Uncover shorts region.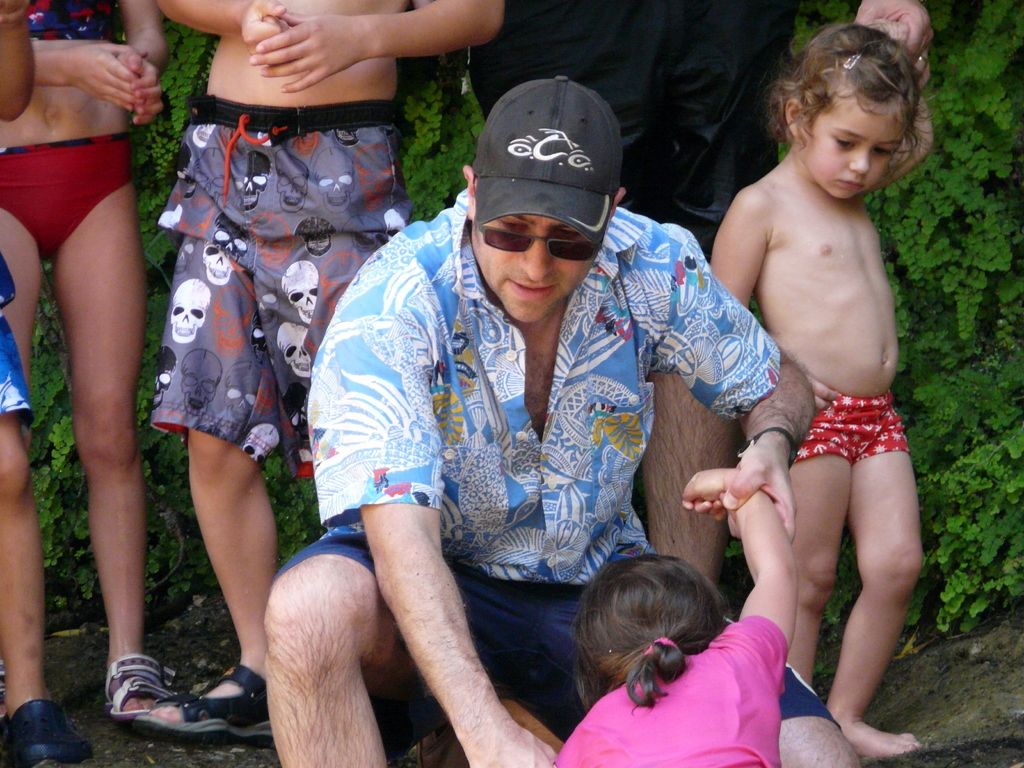
Uncovered: BBox(474, 0, 800, 263).
